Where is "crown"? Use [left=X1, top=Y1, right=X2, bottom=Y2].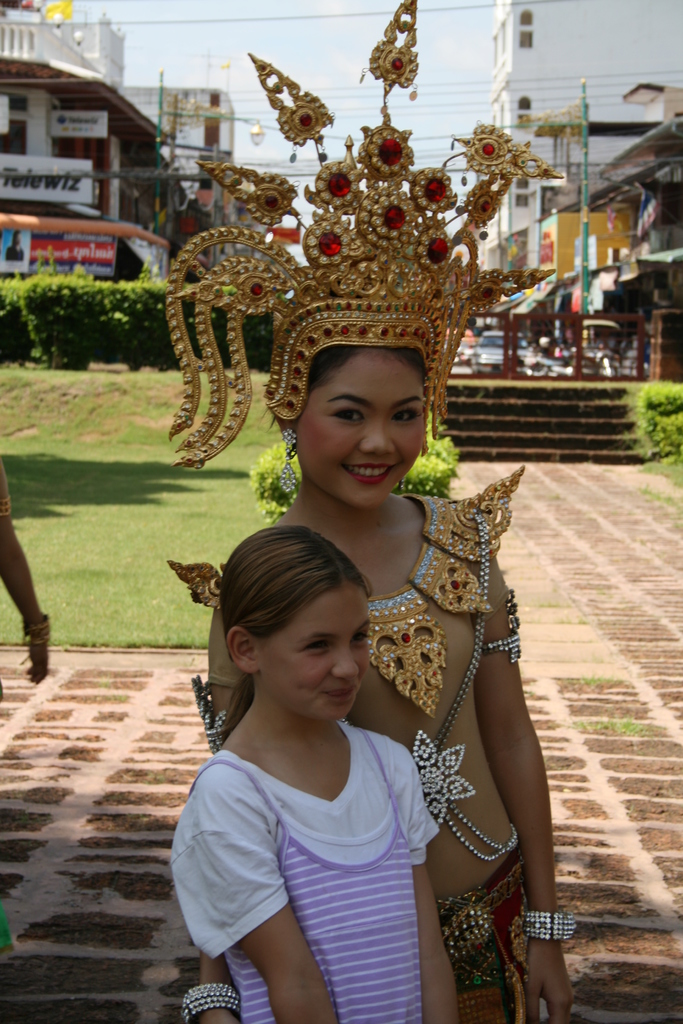
[left=165, top=0, right=569, bottom=474].
